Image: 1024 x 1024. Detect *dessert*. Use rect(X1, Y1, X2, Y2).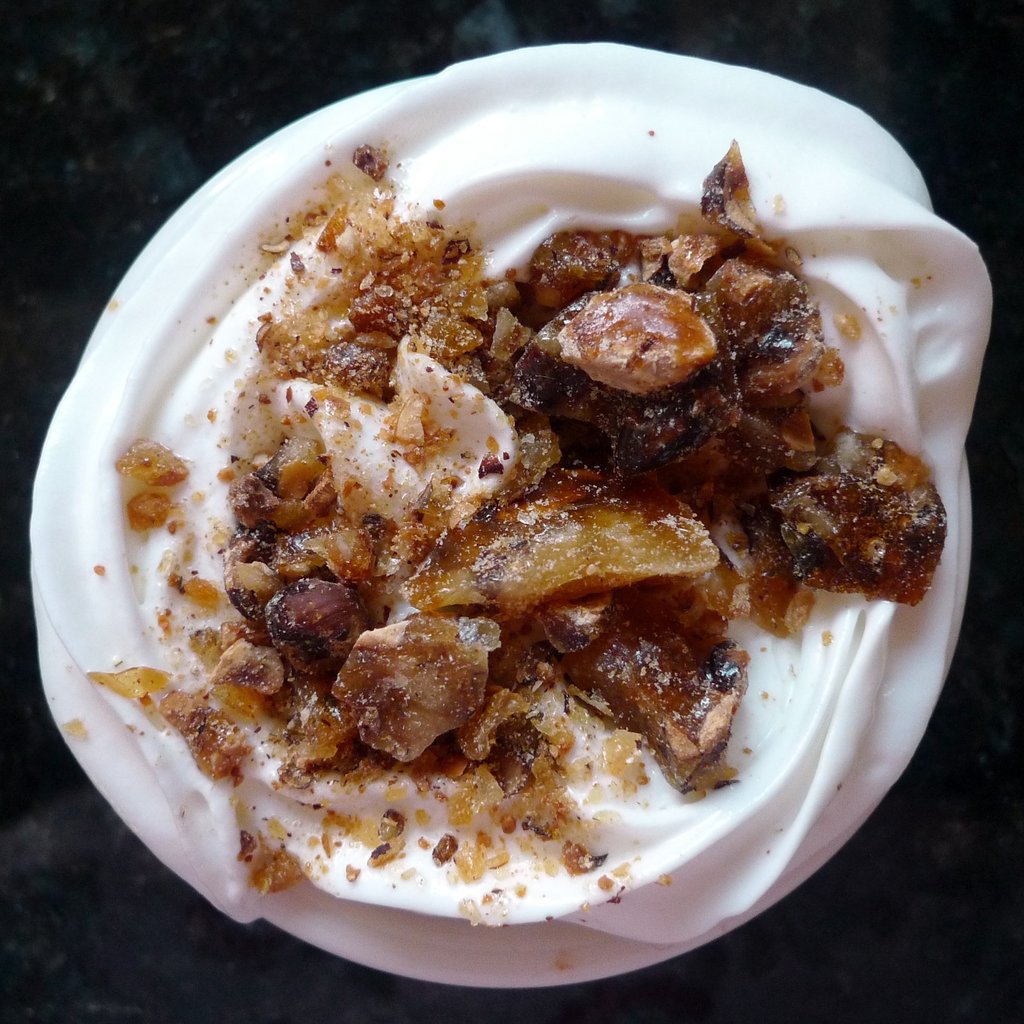
rect(720, 299, 854, 421).
